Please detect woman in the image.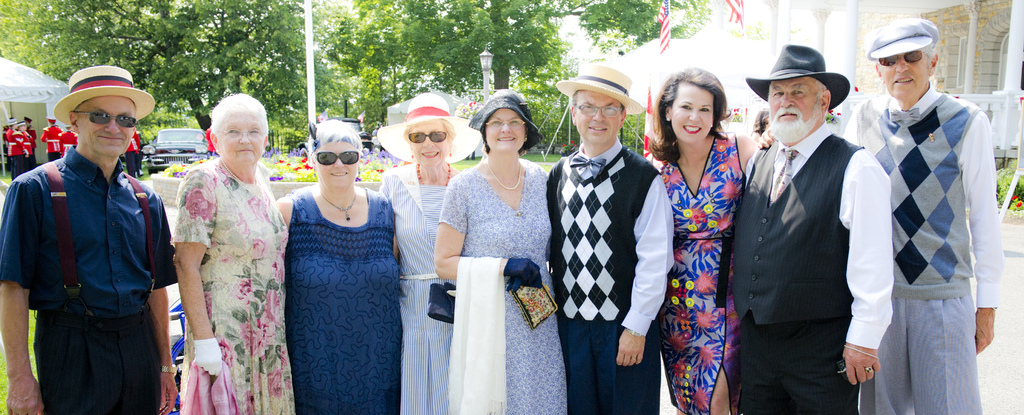
pyautogui.locateOnScreen(431, 87, 561, 402).
